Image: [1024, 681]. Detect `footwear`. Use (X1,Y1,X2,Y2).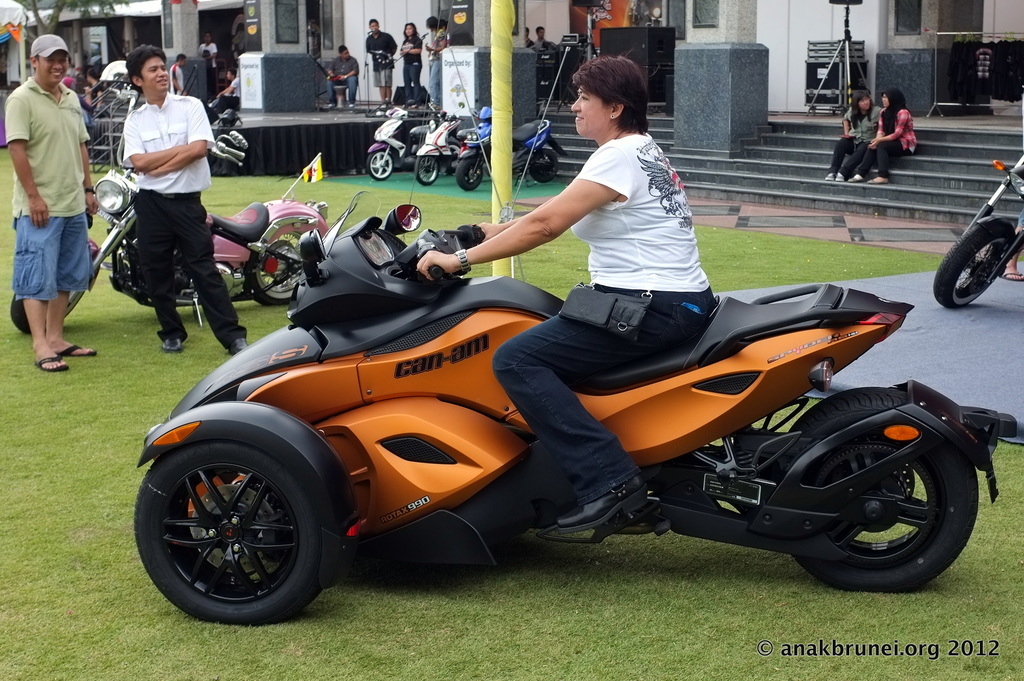
(836,172,847,182).
